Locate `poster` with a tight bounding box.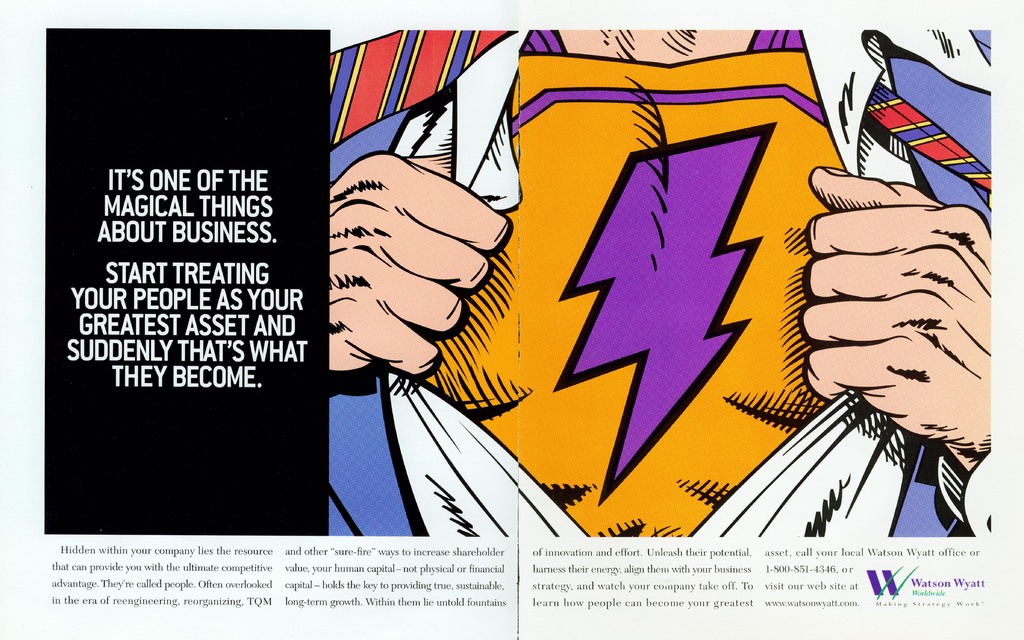
(0, 0, 1000, 639).
